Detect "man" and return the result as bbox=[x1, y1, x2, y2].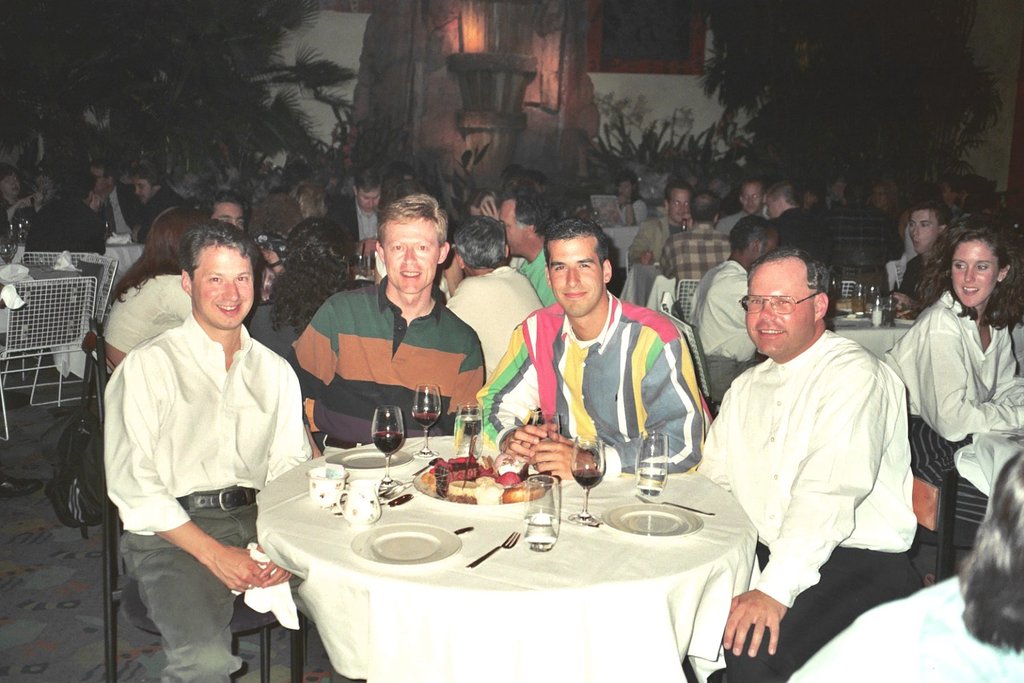
bbox=[384, 160, 416, 184].
